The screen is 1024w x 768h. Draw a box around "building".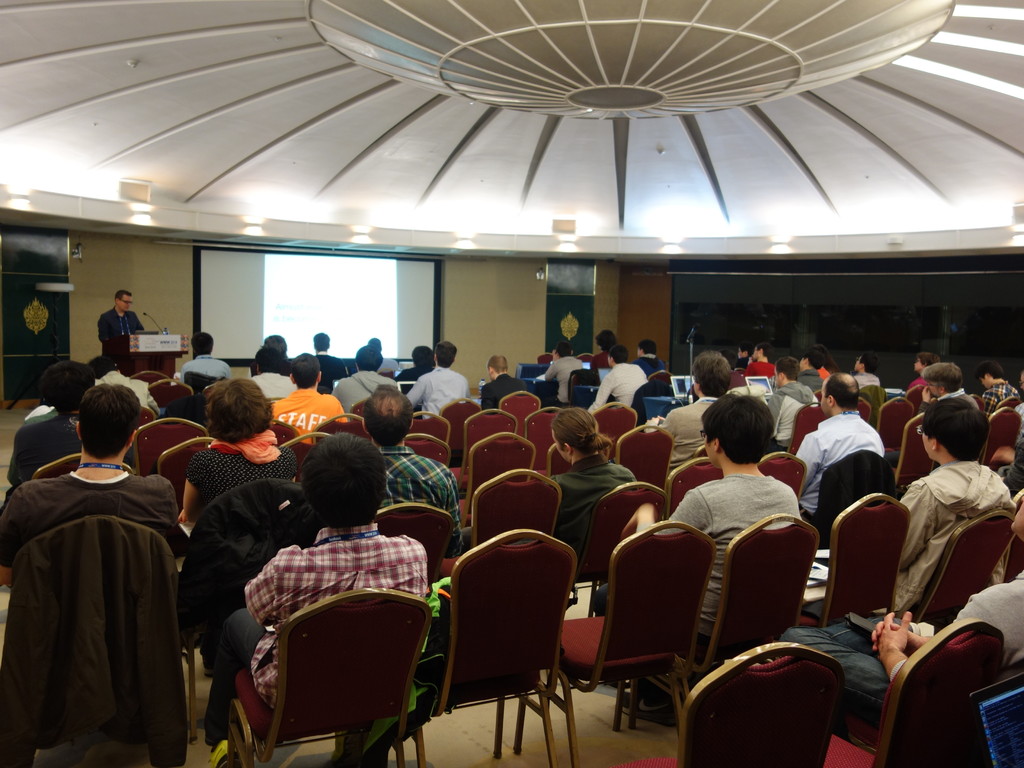
select_region(0, 0, 1023, 767).
